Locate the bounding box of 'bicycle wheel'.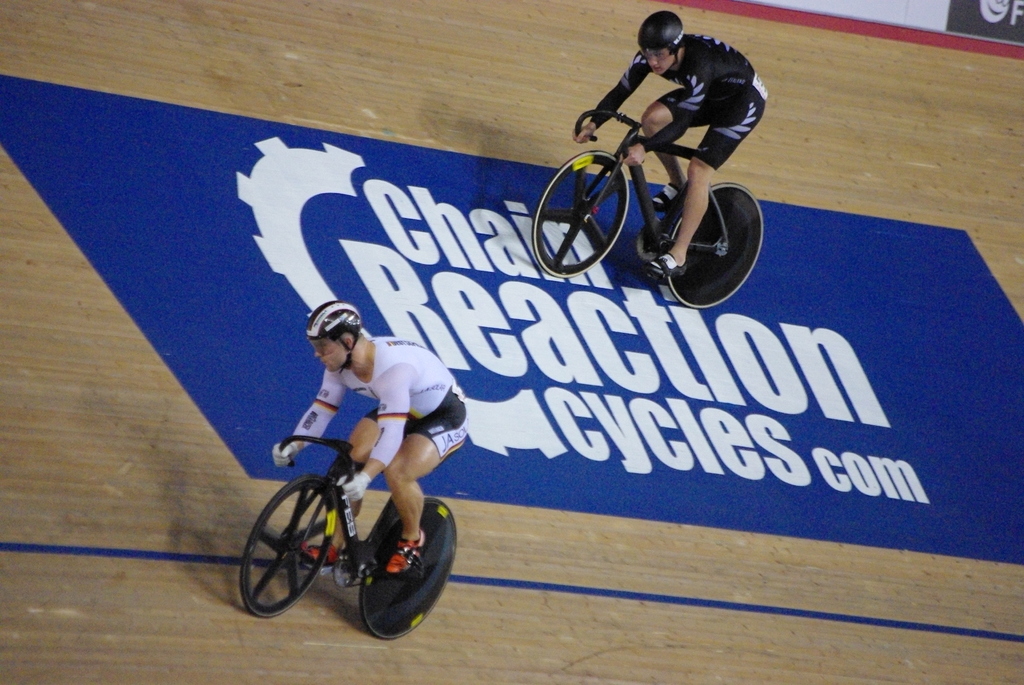
Bounding box: [left=527, top=148, right=631, bottom=281].
